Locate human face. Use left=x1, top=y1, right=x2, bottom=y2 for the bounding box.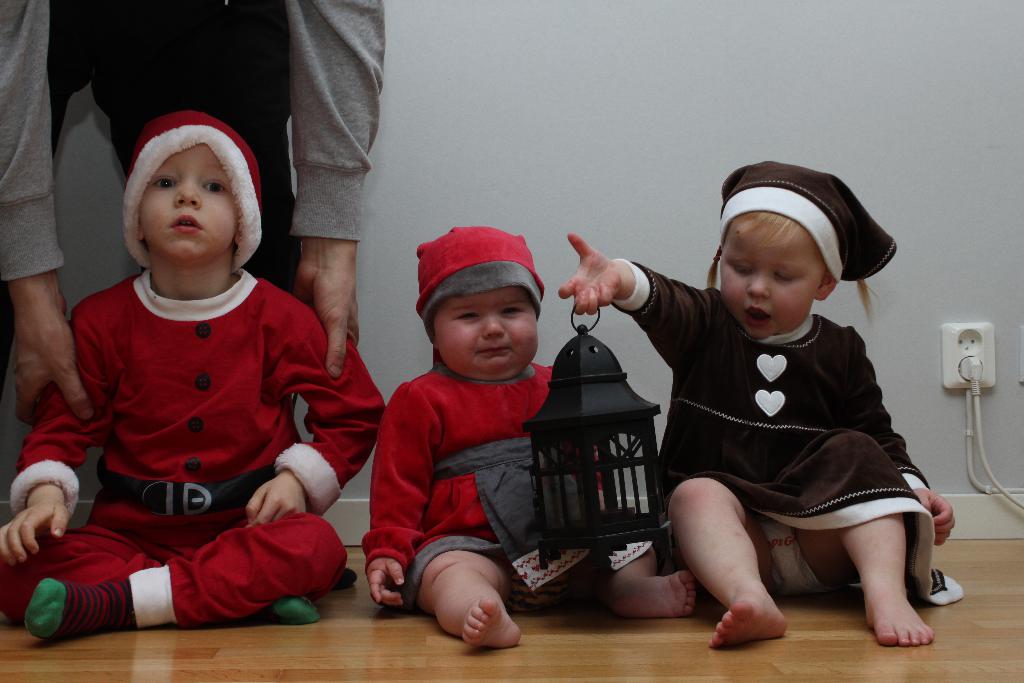
left=724, top=226, right=828, bottom=336.
